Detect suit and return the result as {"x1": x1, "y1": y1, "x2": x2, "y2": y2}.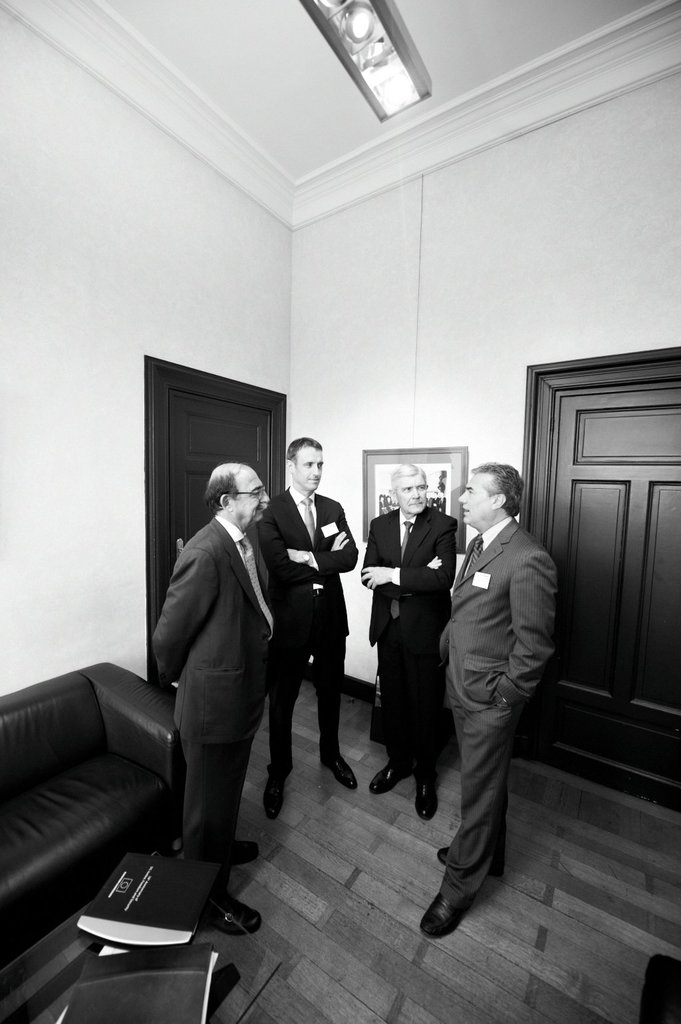
{"x1": 370, "y1": 479, "x2": 461, "y2": 808}.
